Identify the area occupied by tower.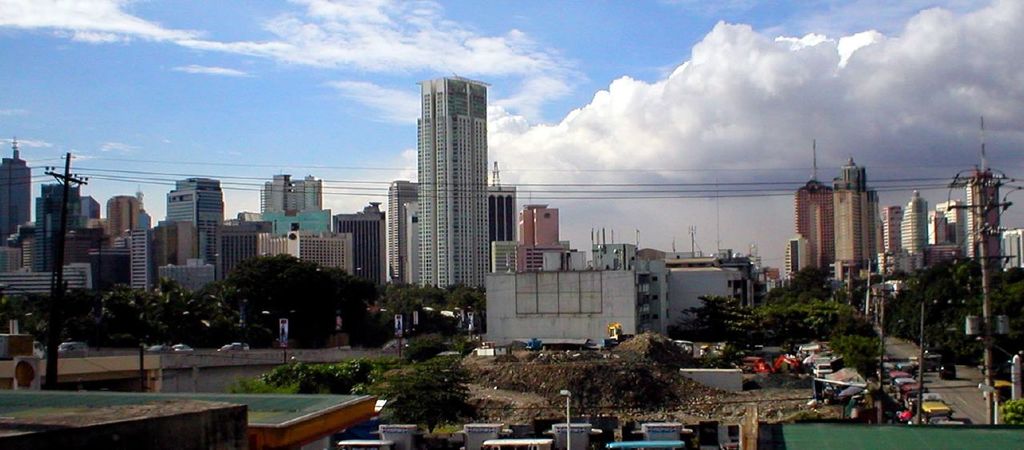
Area: Rect(381, 54, 506, 295).
